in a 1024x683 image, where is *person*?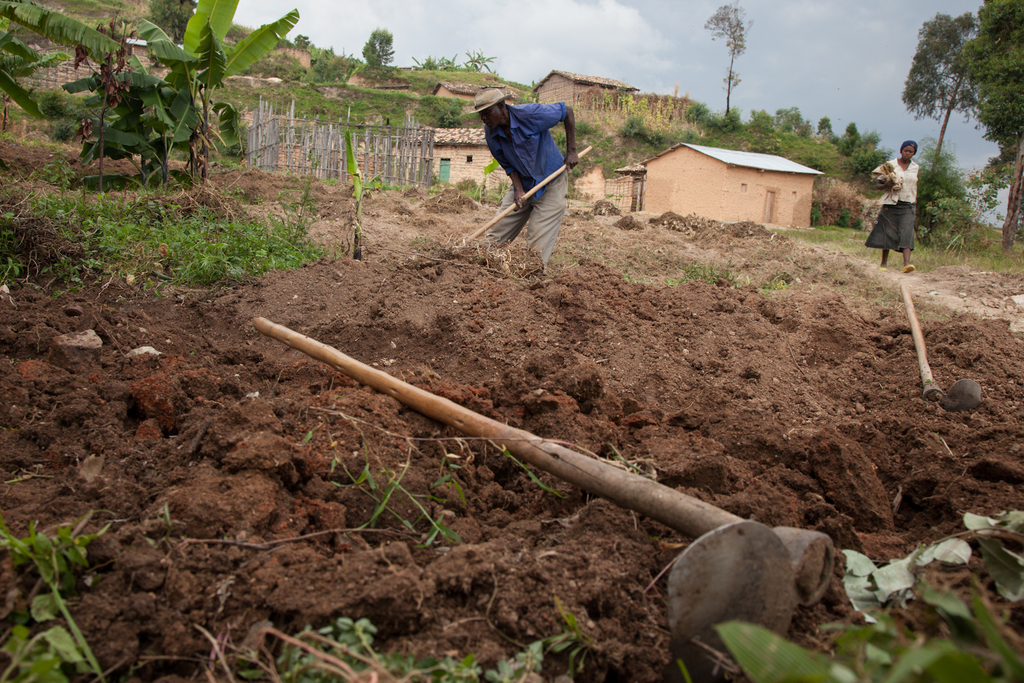
bbox(861, 140, 926, 282).
